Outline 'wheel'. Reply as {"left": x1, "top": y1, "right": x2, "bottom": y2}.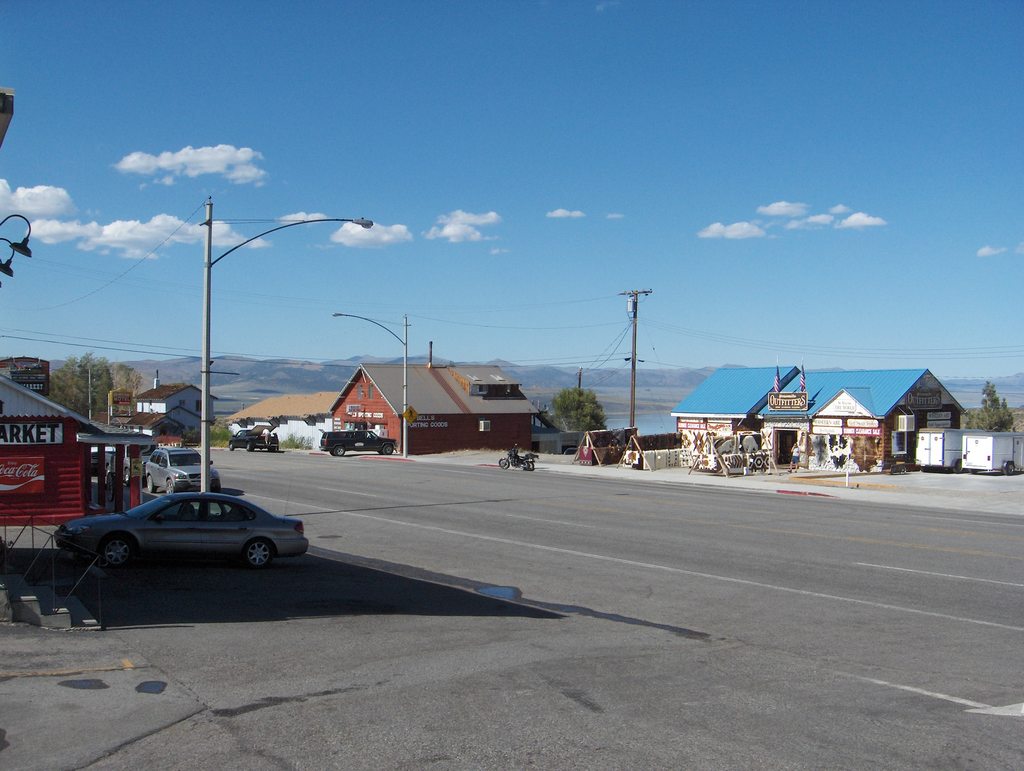
{"left": 104, "top": 469, "right": 116, "bottom": 501}.
